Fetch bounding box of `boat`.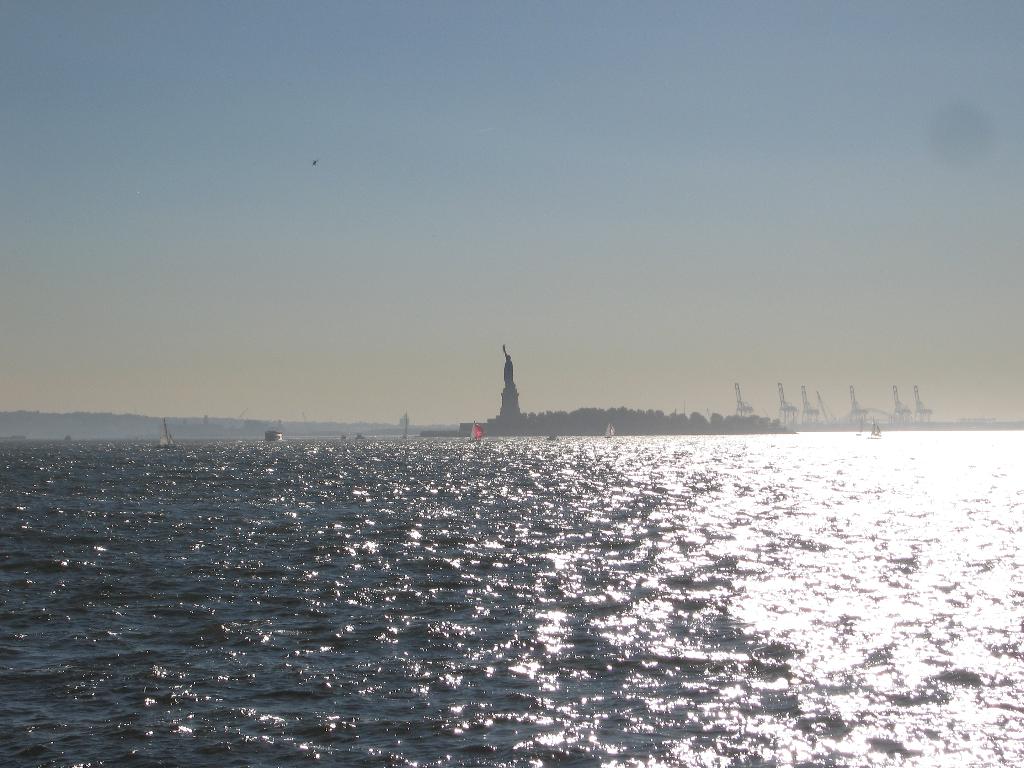
Bbox: crop(604, 424, 617, 440).
